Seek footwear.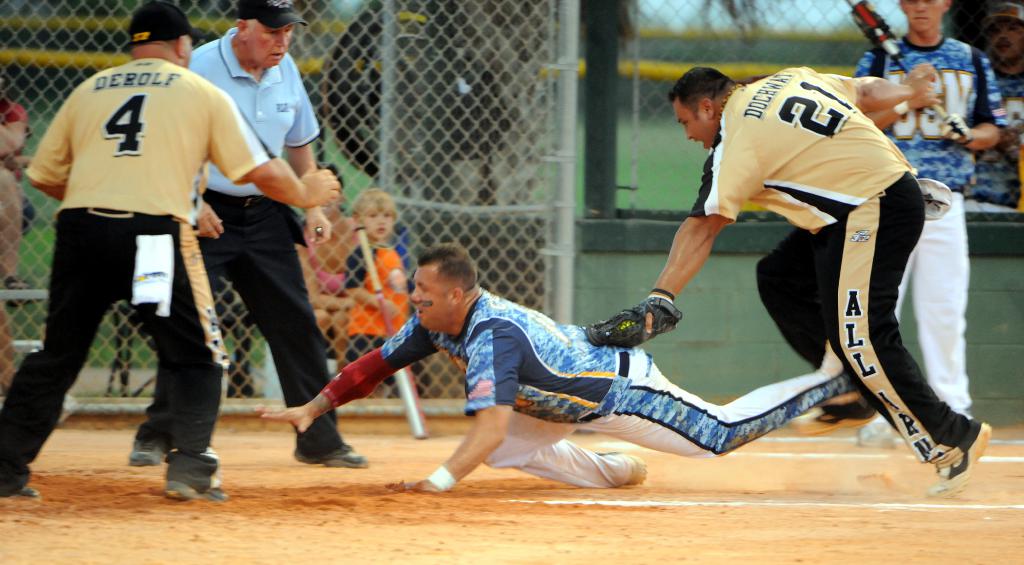
296,441,372,471.
